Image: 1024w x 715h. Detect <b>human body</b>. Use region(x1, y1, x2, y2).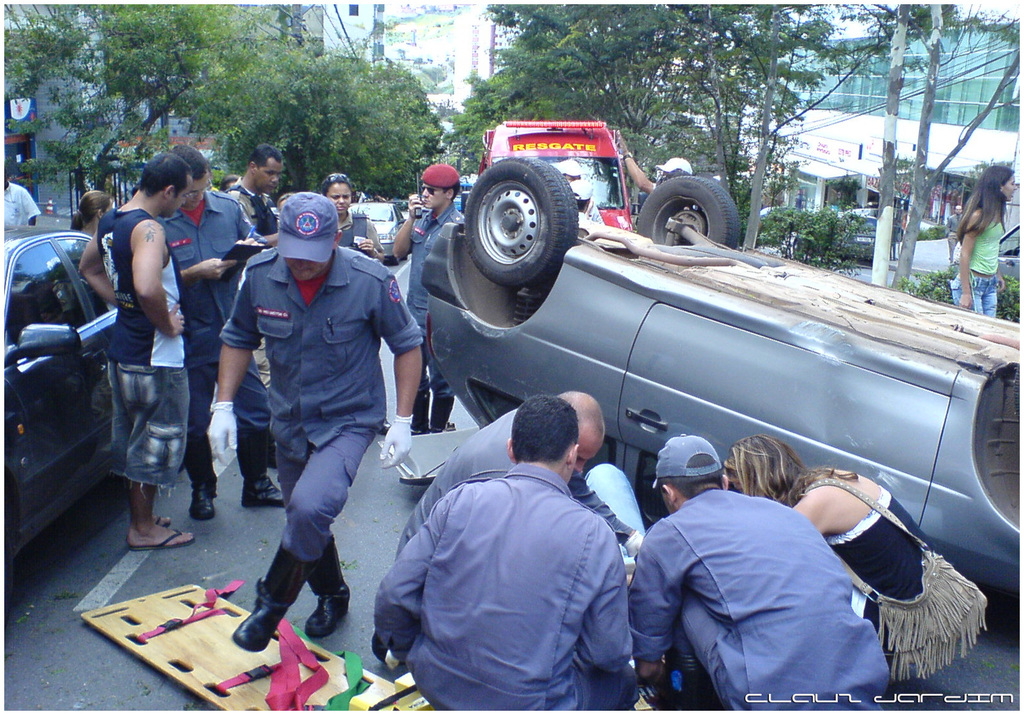
region(392, 189, 467, 430).
